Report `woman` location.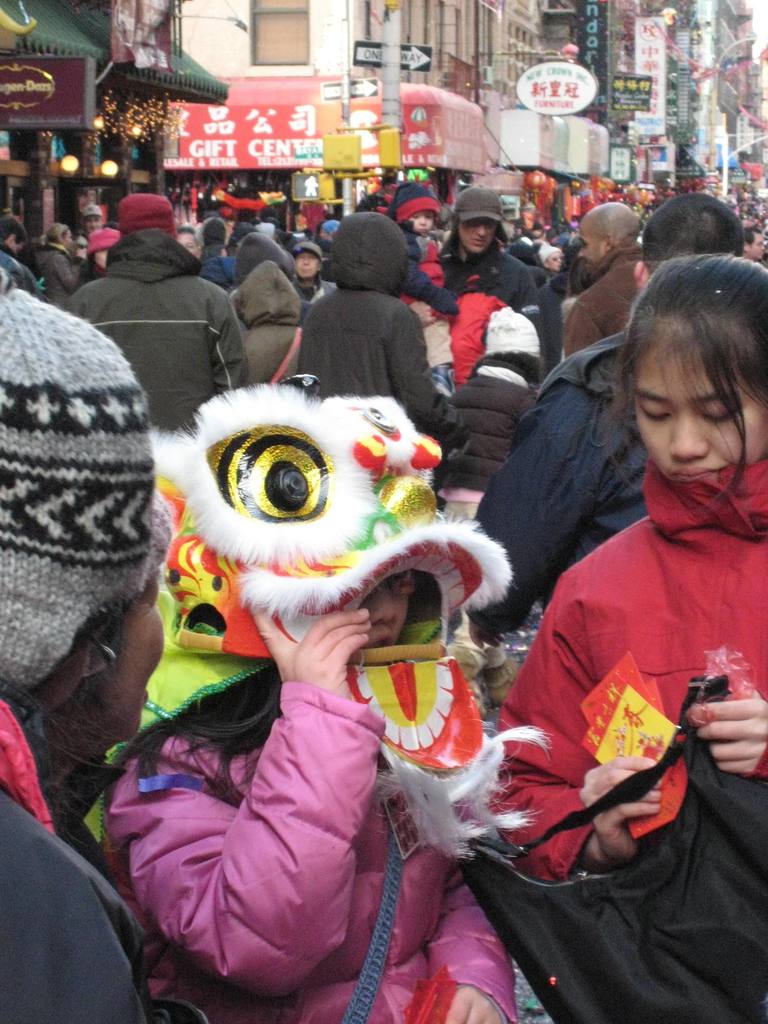
Report: 108:382:587:1023.
